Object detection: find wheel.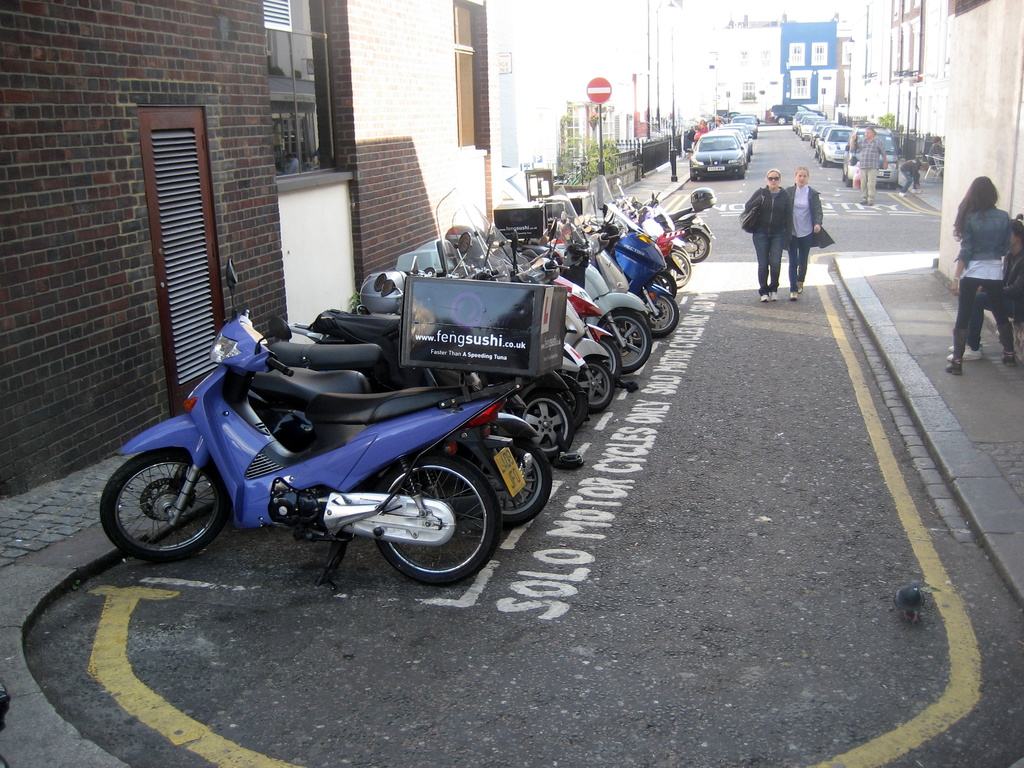
(left=569, top=360, right=615, bottom=413).
